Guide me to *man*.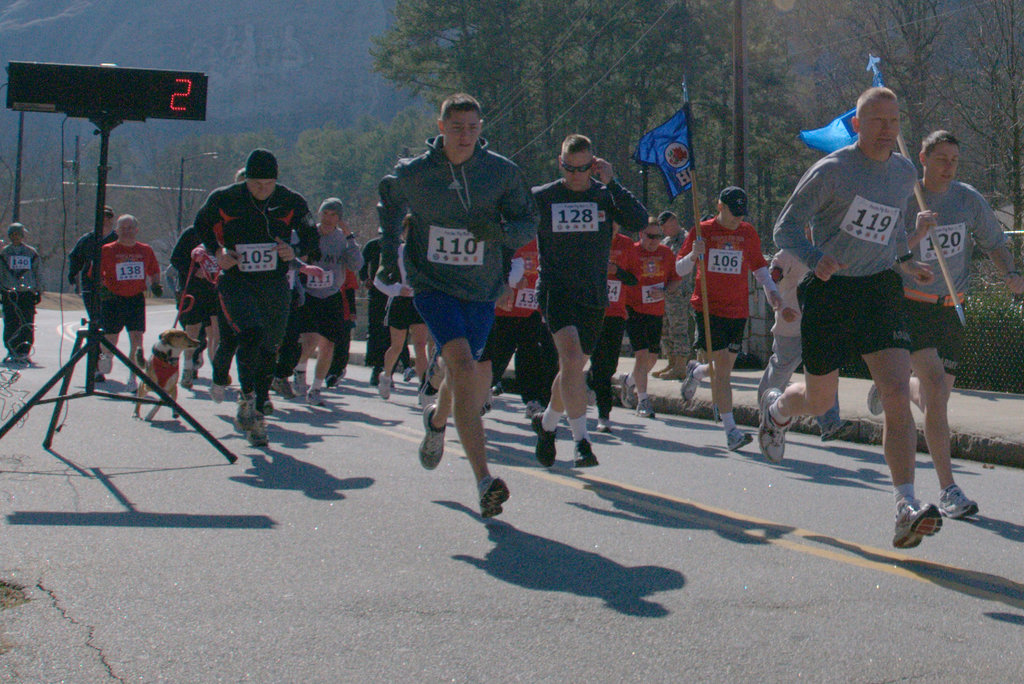
Guidance: 0:222:45:363.
